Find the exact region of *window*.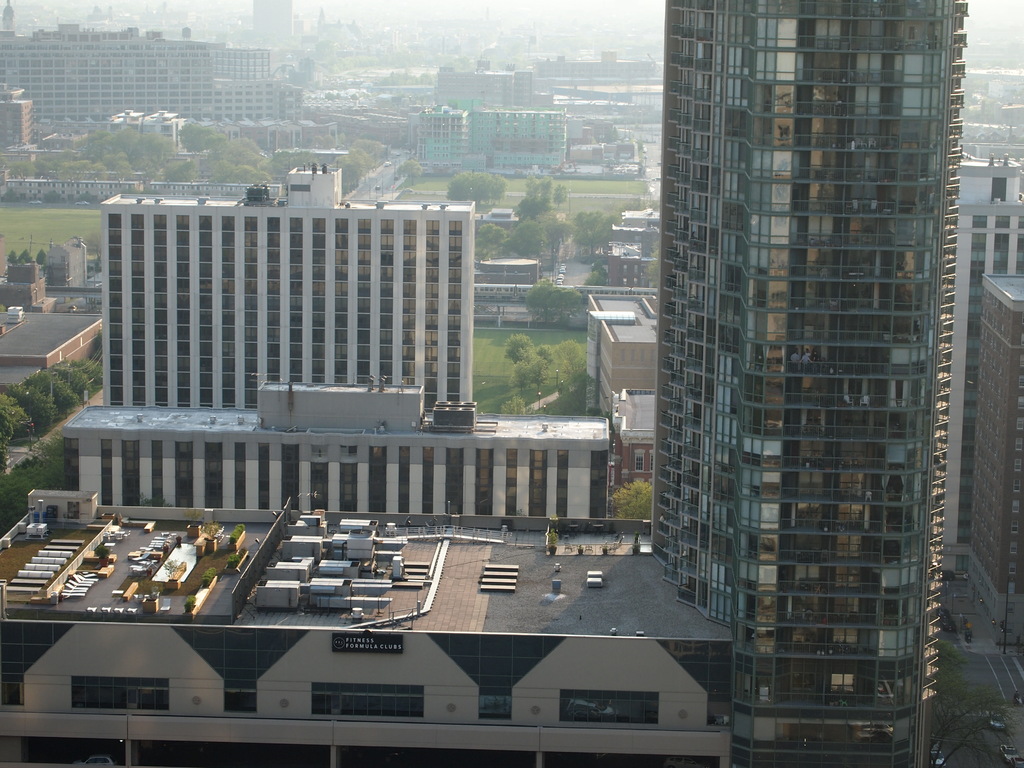
Exact region: 632/450/644/471.
